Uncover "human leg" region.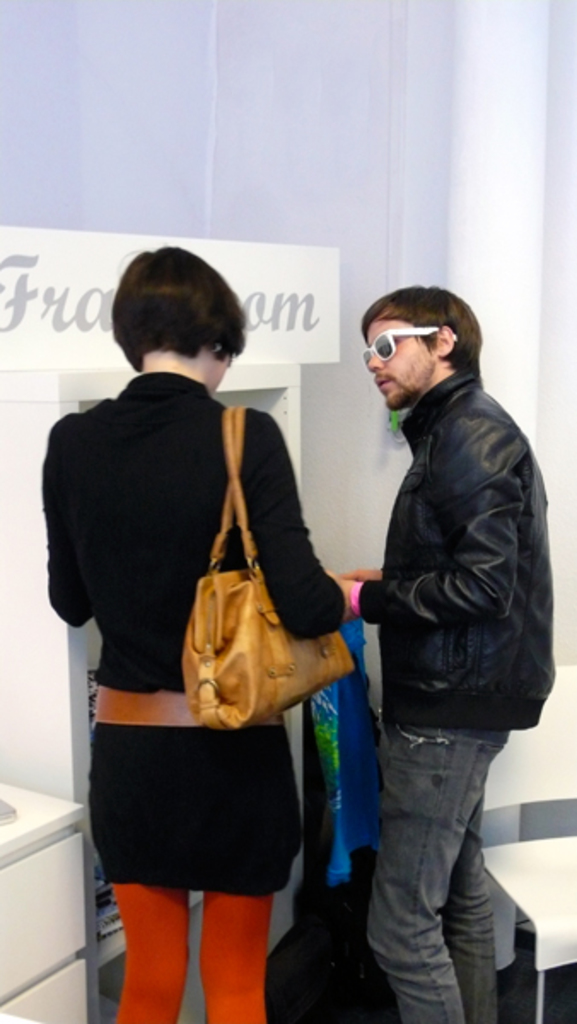
Uncovered: (439,811,497,1022).
